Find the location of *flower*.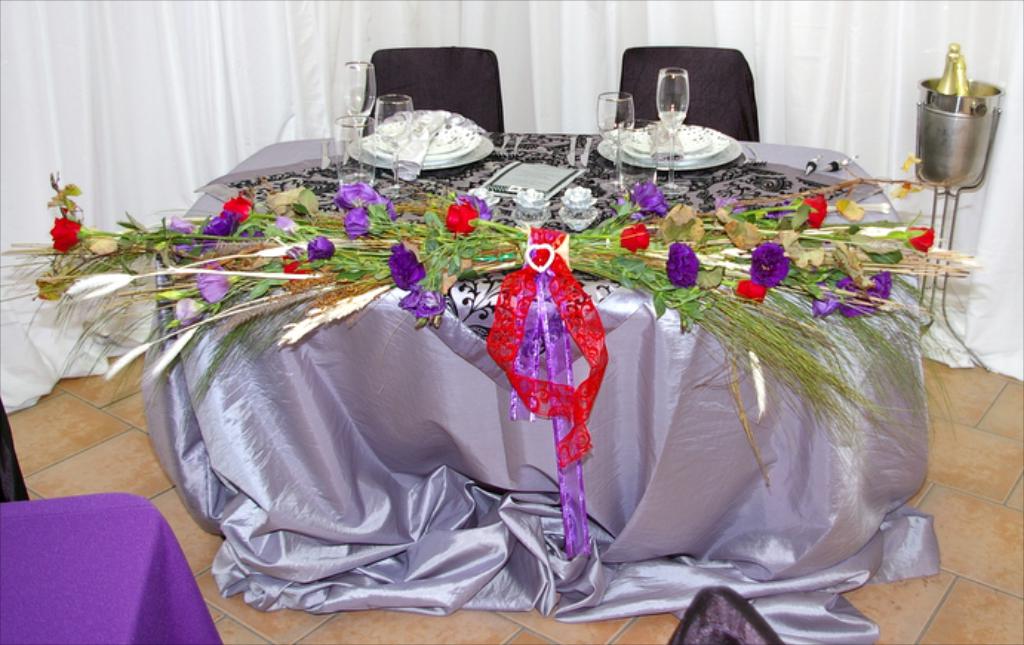
Location: select_region(560, 187, 594, 215).
